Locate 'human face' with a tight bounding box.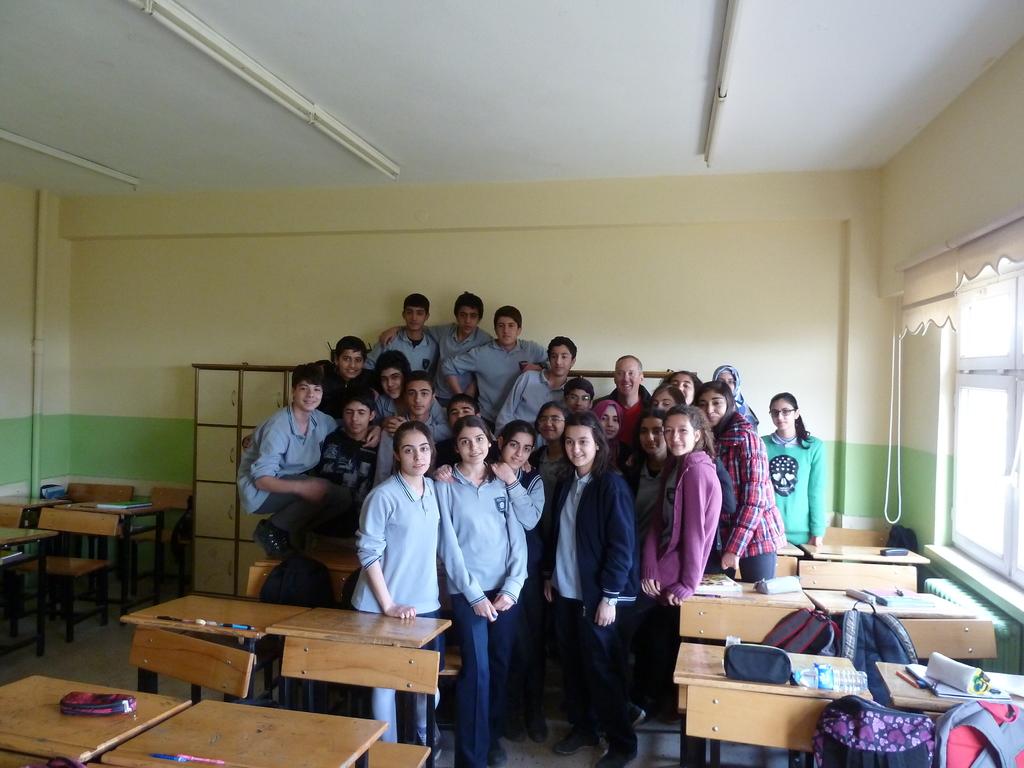
locate(596, 401, 621, 431).
